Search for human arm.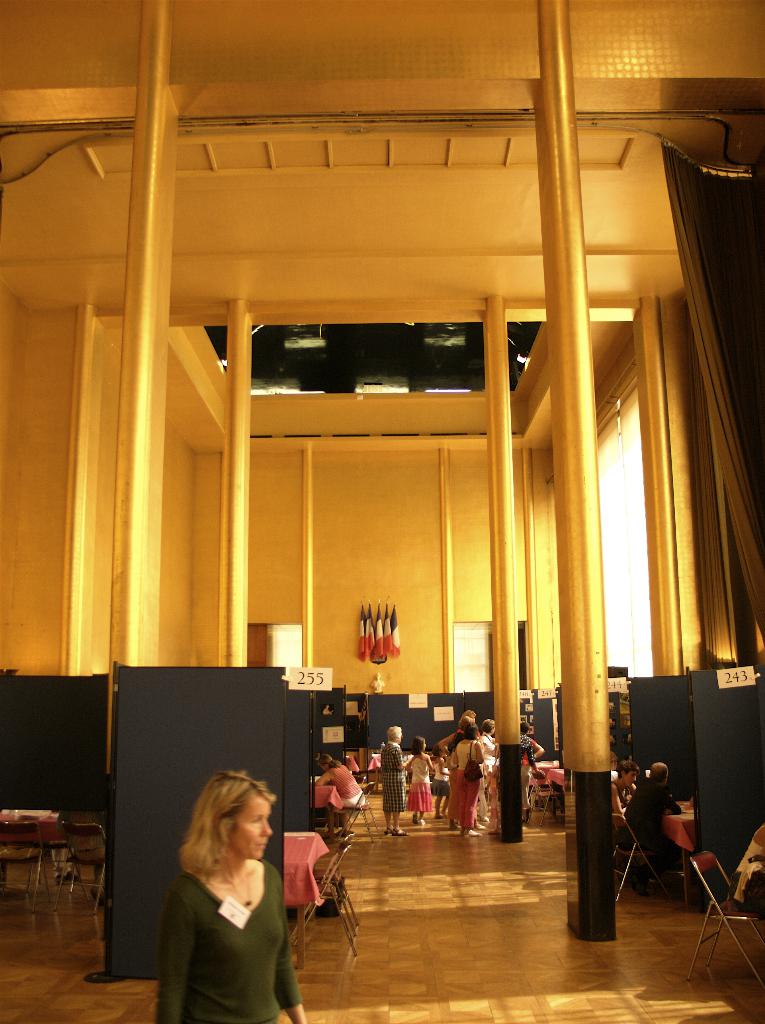
Found at bbox(393, 748, 405, 771).
